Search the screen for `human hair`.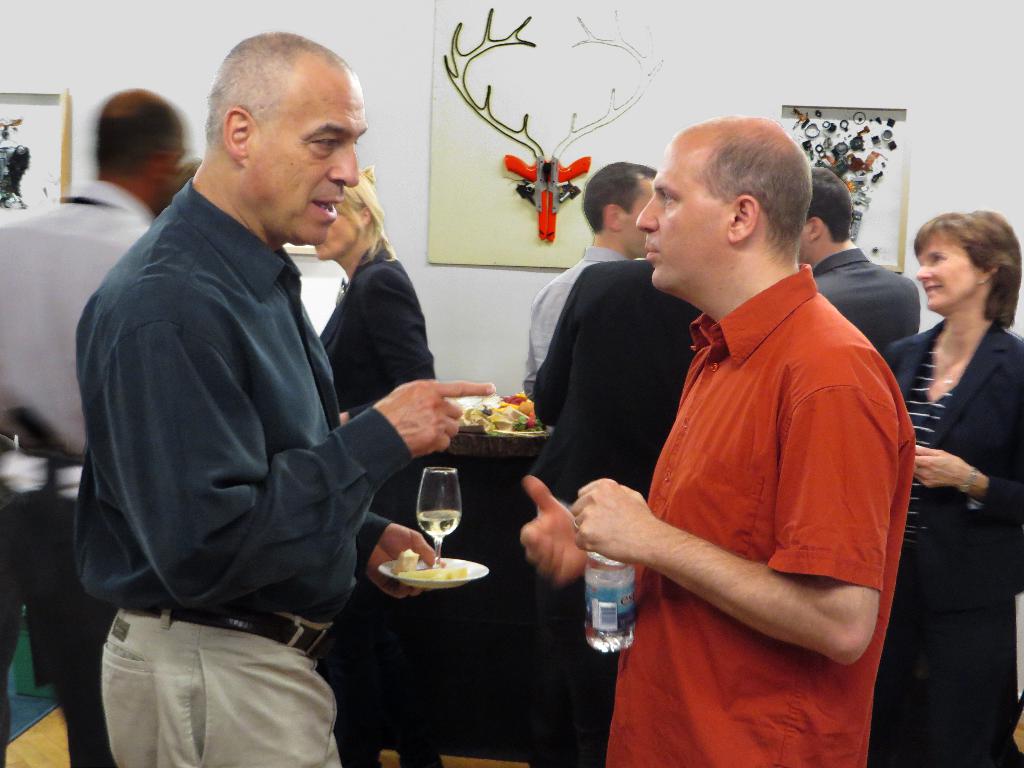
Found at <region>922, 203, 1014, 335</region>.
